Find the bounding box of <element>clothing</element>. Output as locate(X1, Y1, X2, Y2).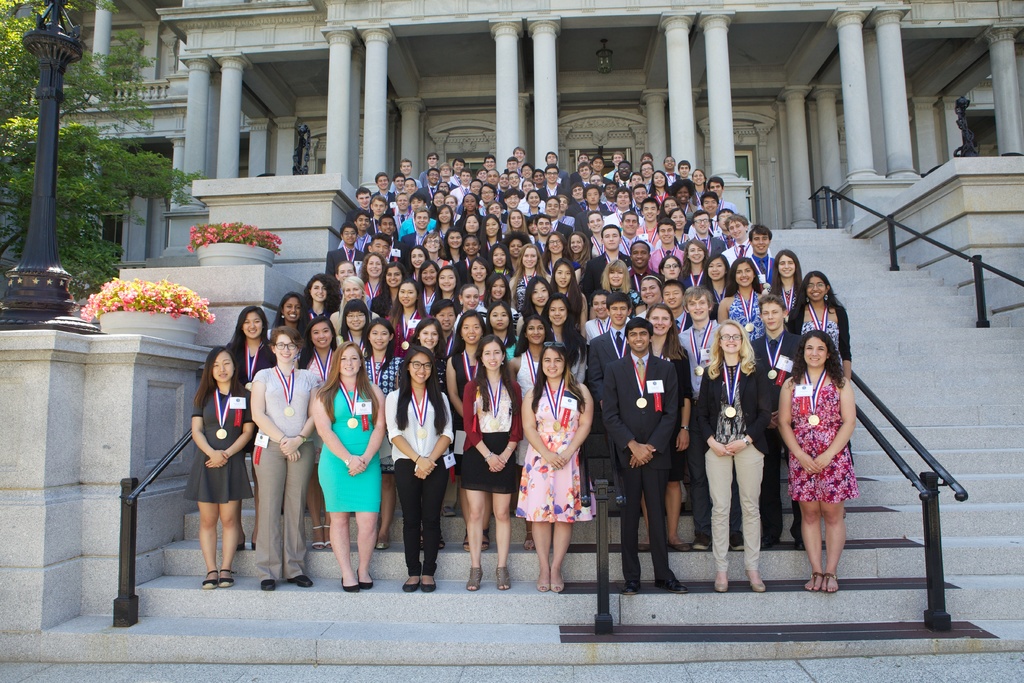
locate(340, 231, 370, 250).
